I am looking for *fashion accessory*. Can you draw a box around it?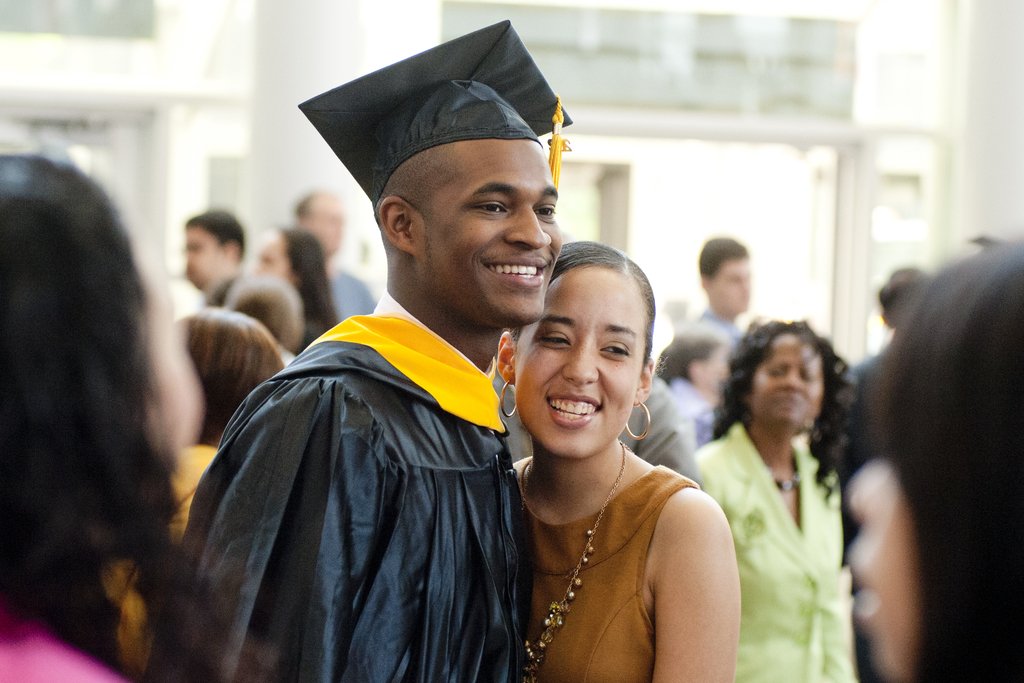
Sure, the bounding box is x1=499 y1=373 x2=520 y2=423.
